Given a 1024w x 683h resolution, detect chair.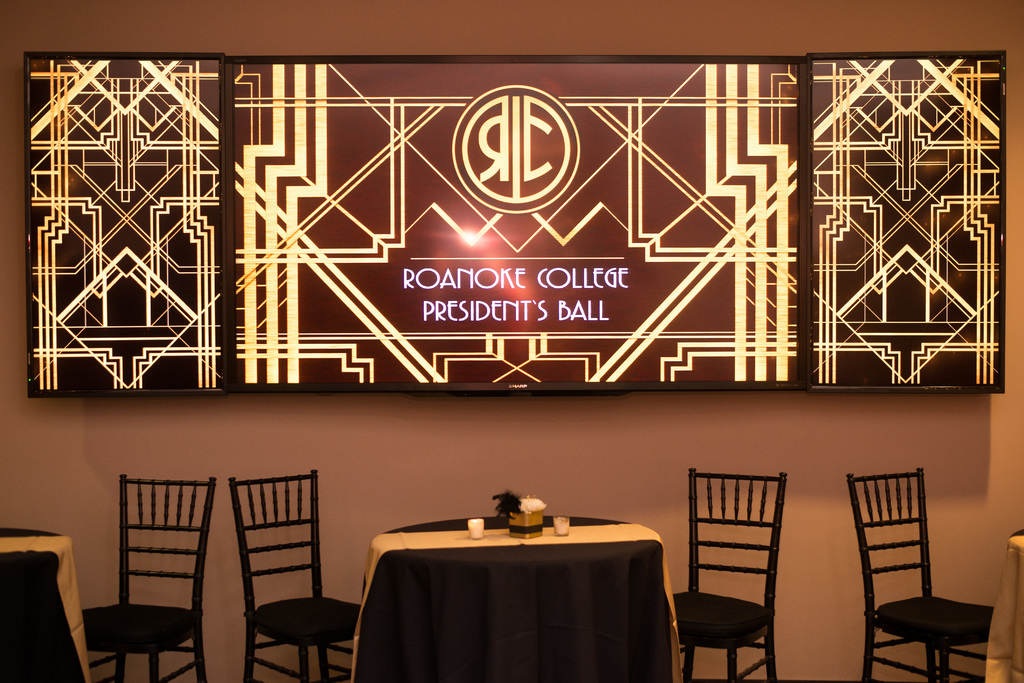
[669, 469, 788, 682].
